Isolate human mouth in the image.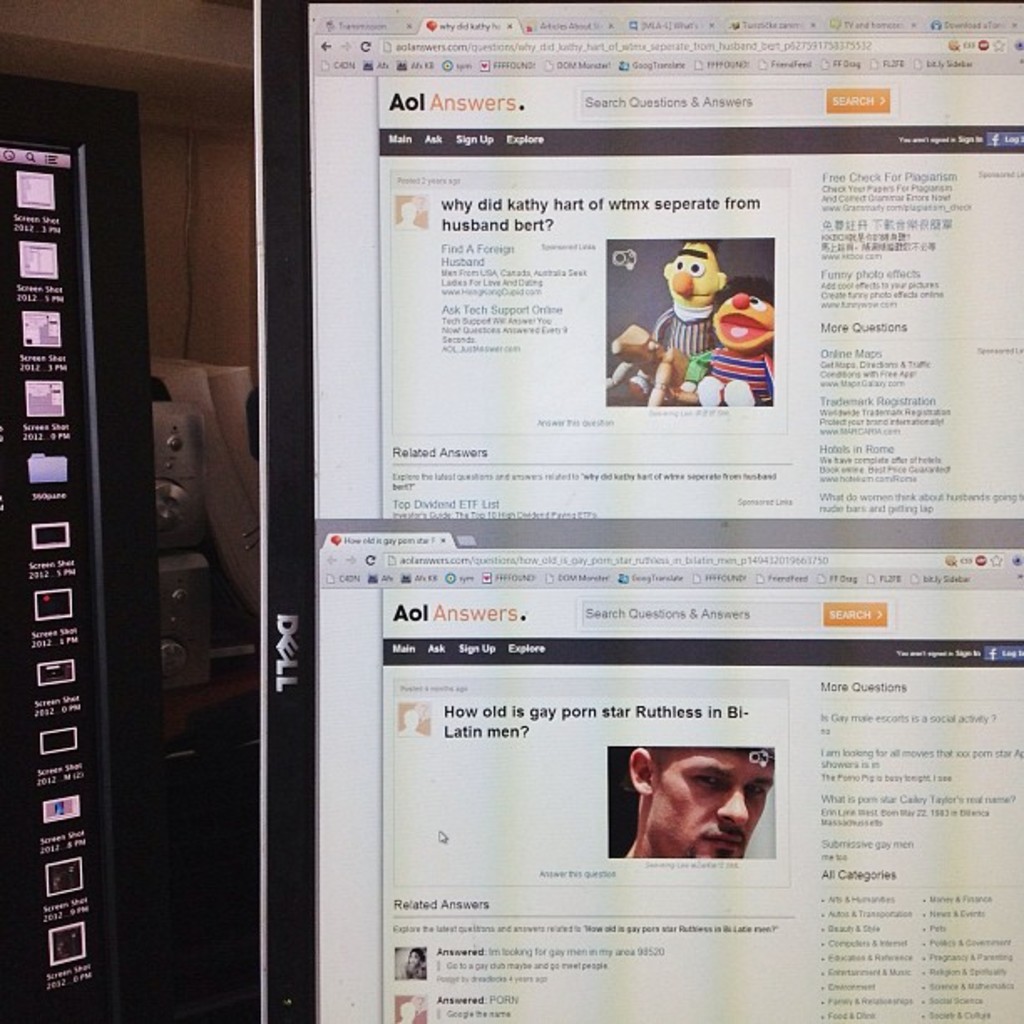
Isolated region: crop(716, 316, 766, 346).
